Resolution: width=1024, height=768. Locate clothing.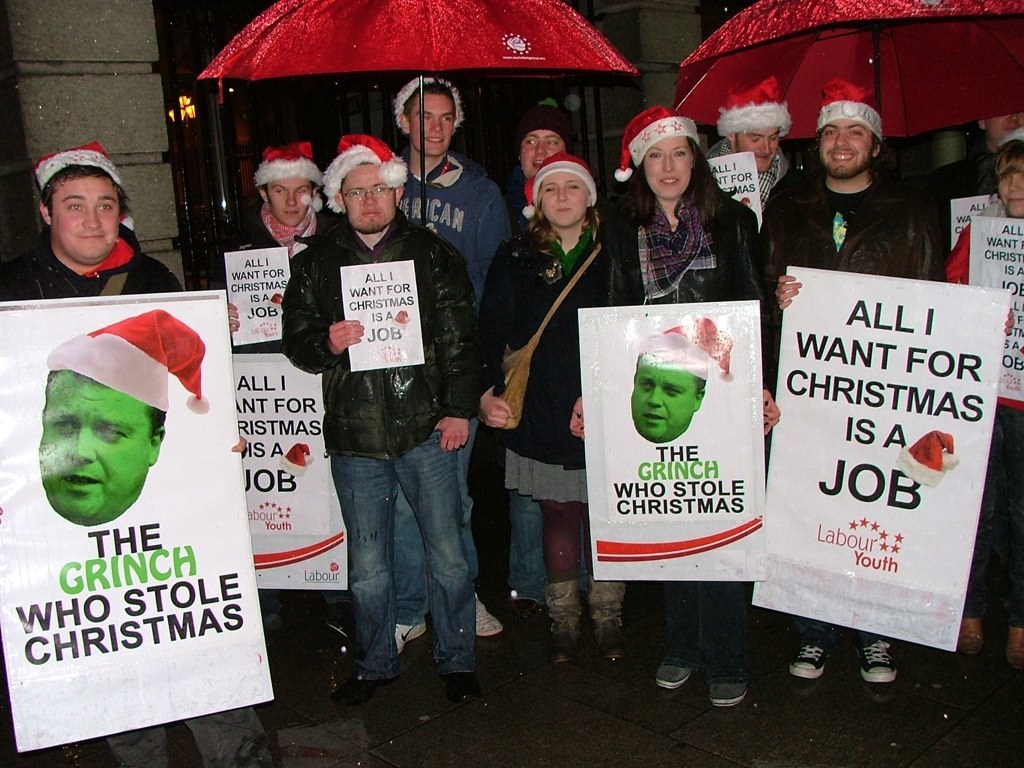
<bbox>771, 179, 938, 284</bbox>.
